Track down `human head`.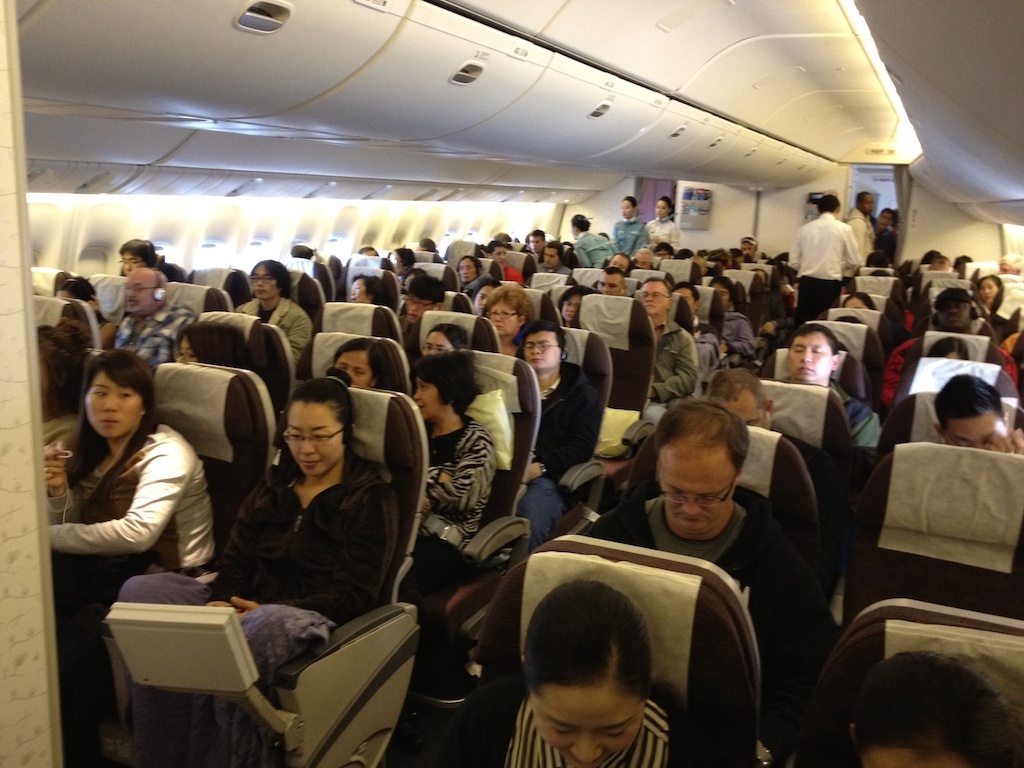
Tracked to region(359, 243, 381, 259).
